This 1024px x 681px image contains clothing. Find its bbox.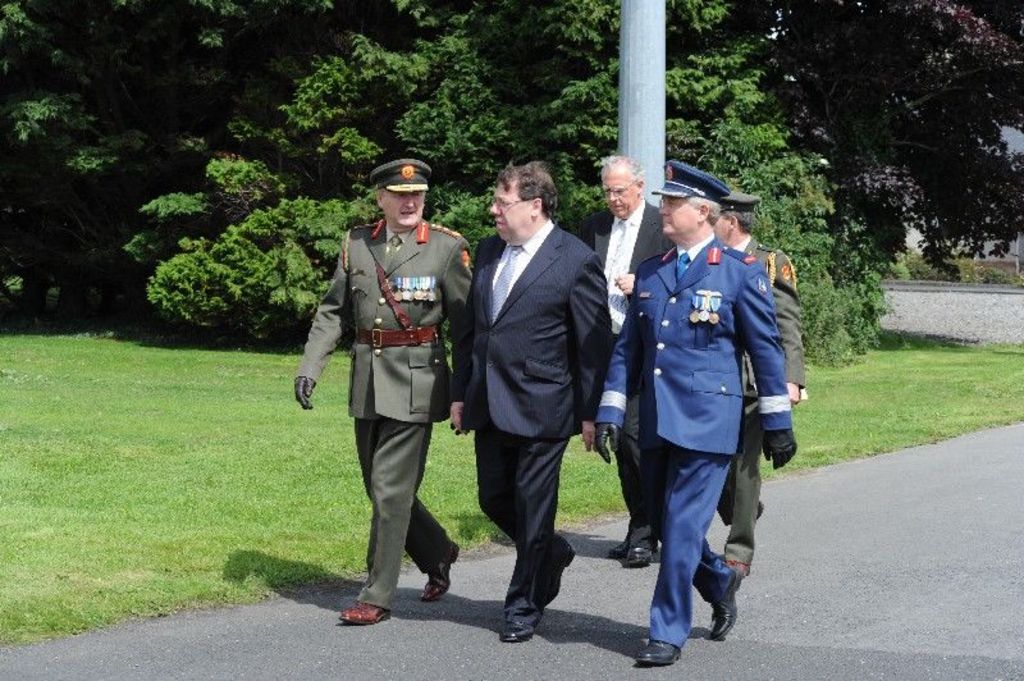
[left=575, top=201, right=673, bottom=516].
